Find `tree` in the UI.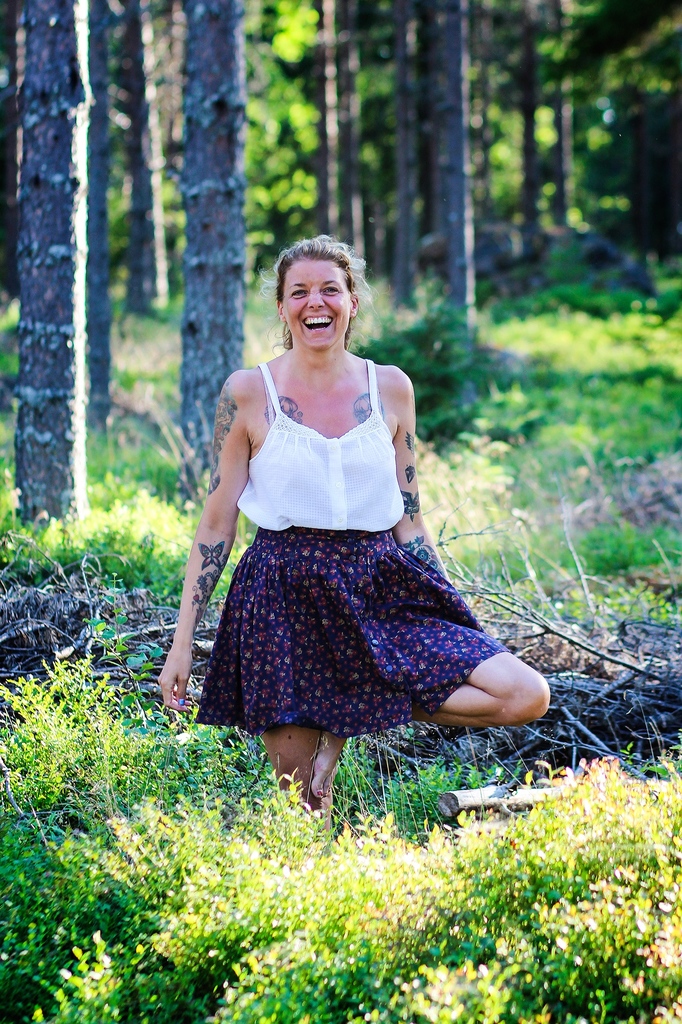
UI element at box(557, 0, 575, 239).
